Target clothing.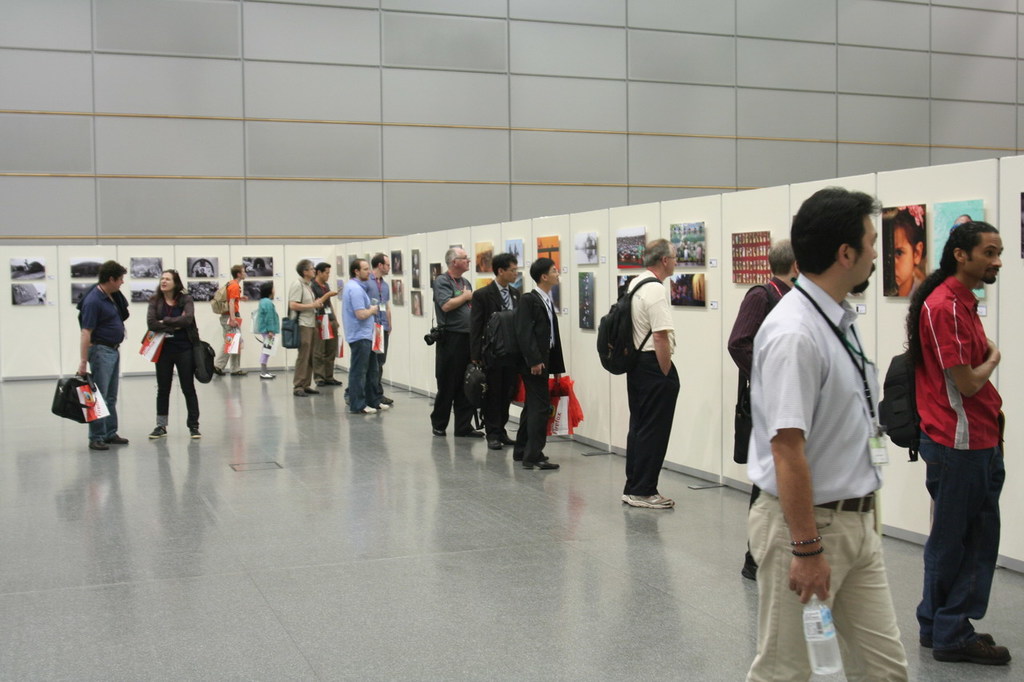
Target region: [311, 277, 338, 389].
